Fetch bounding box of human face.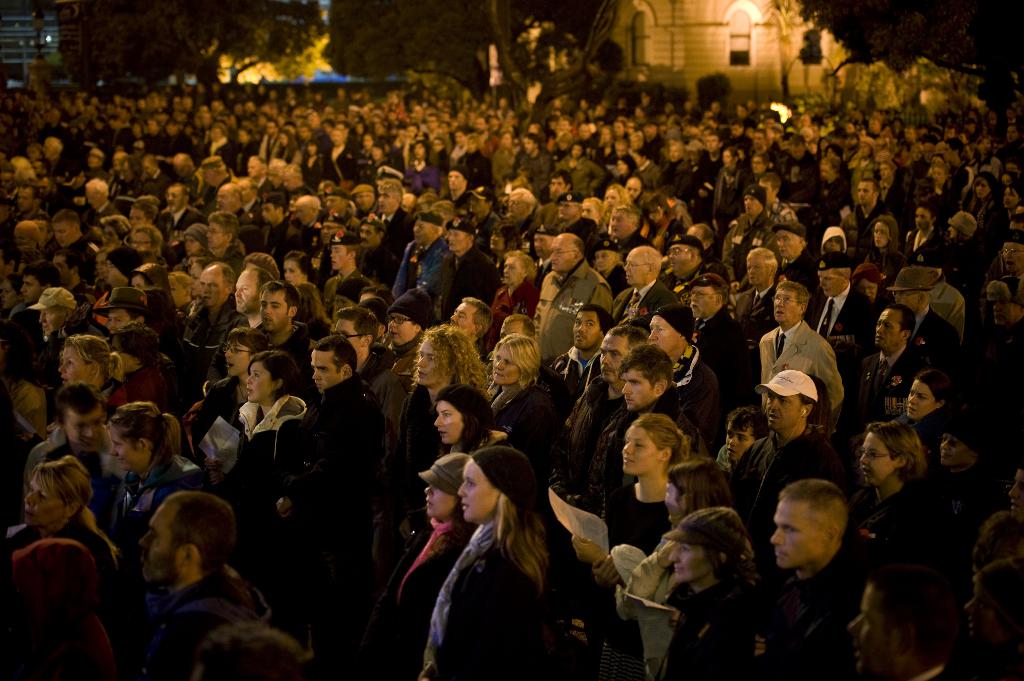
Bbox: left=433, top=400, right=462, bottom=447.
